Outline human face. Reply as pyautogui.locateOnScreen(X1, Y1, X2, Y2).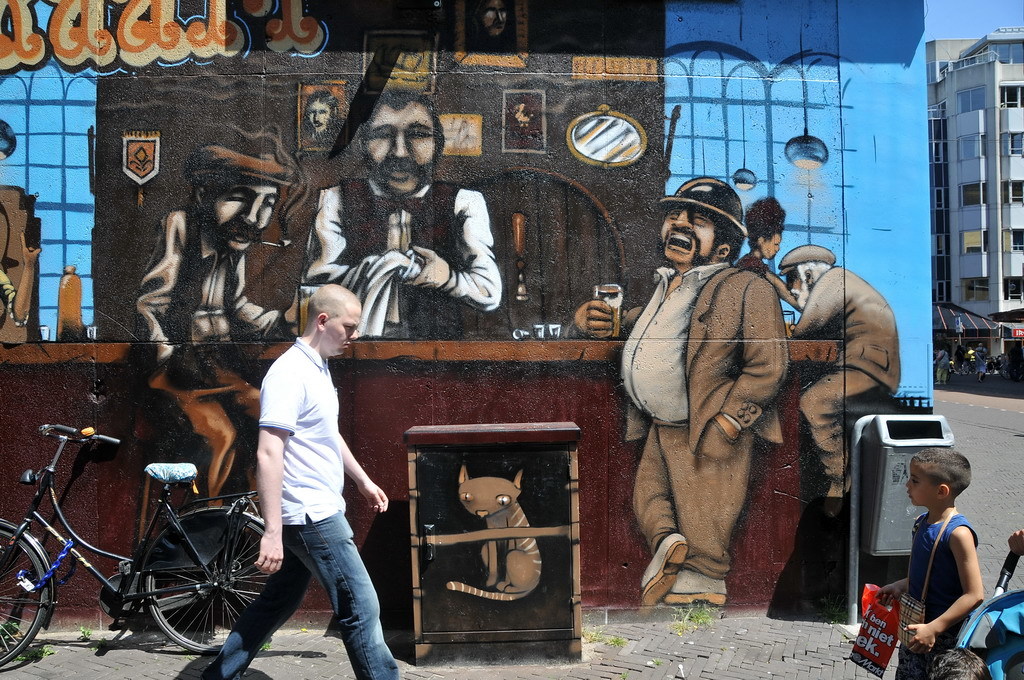
pyautogui.locateOnScreen(368, 107, 434, 193).
